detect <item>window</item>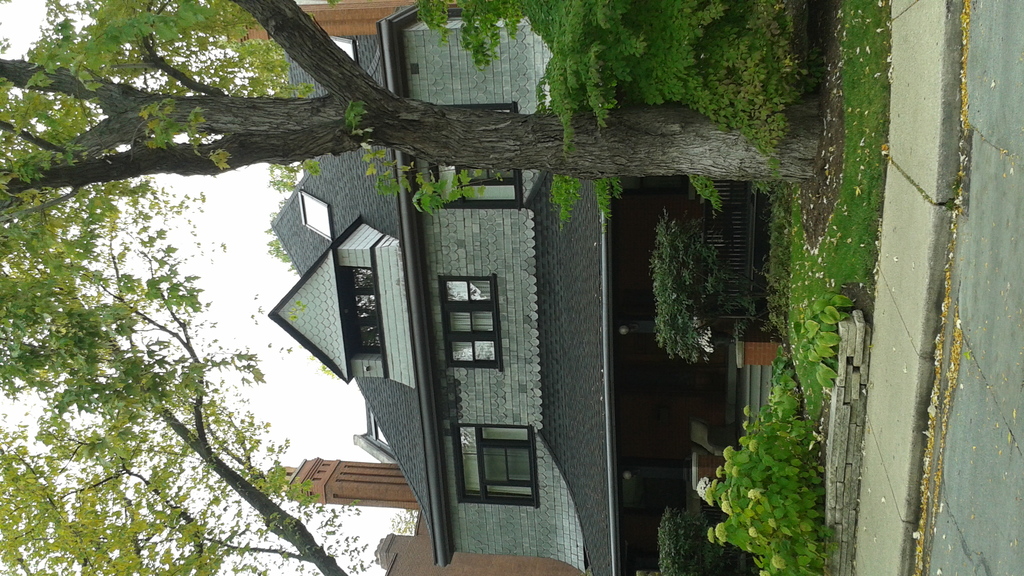
bbox(464, 419, 543, 506)
